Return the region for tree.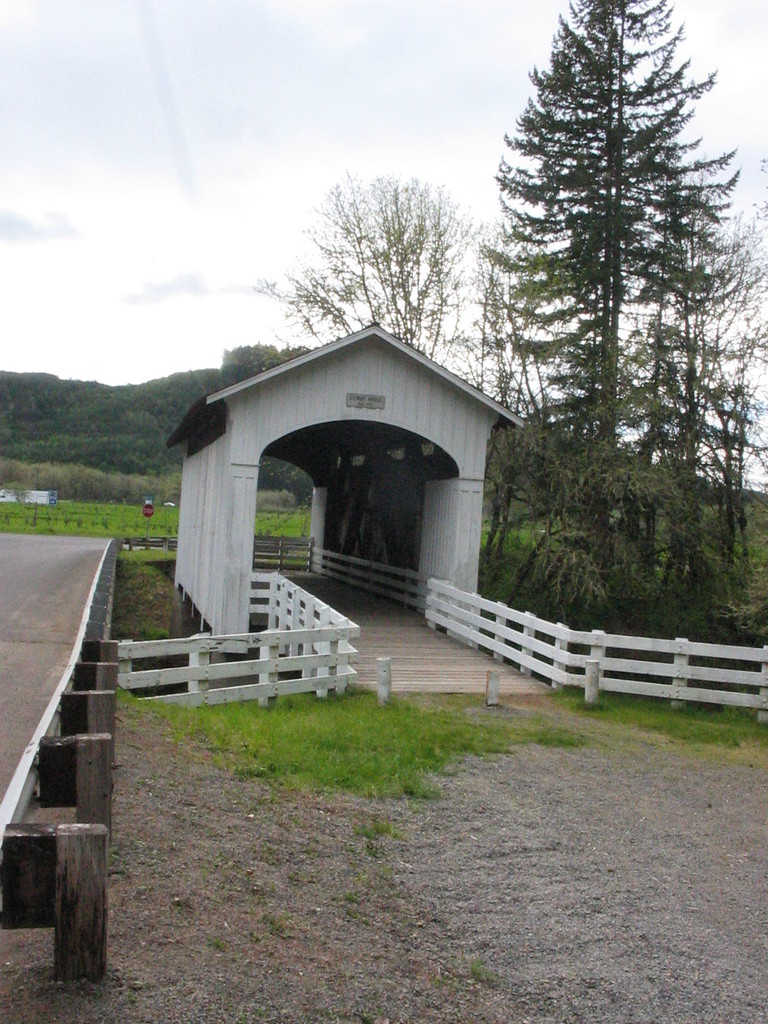
x1=482 y1=12 x2=734 y2=605.
